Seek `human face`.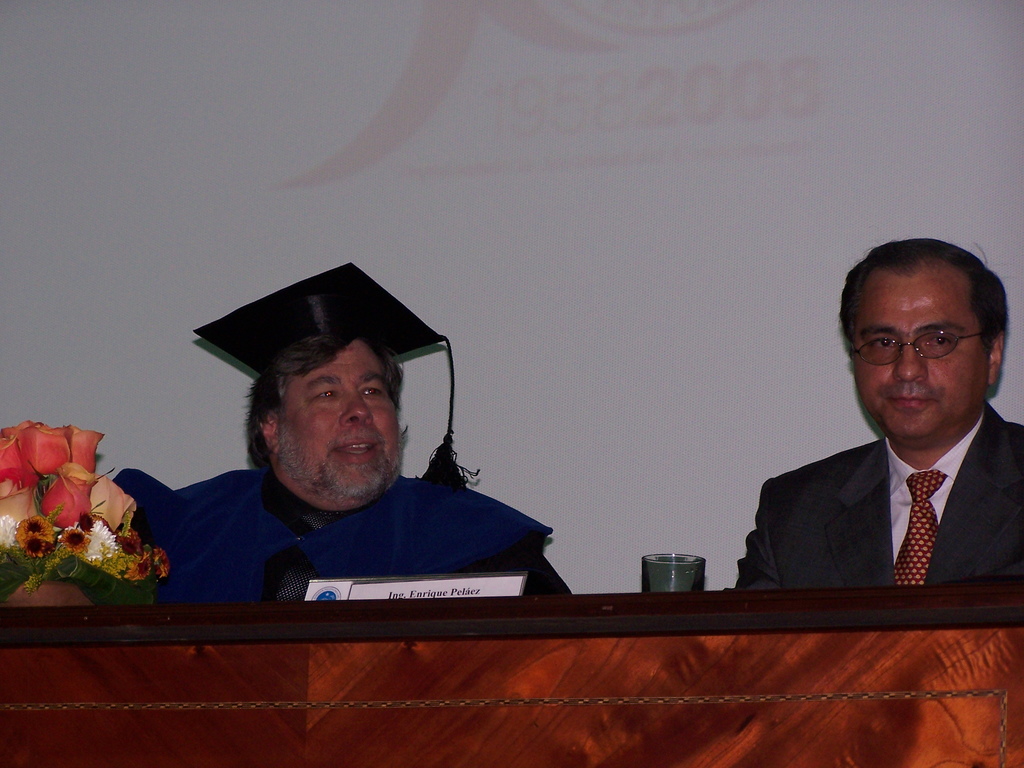
272:340:398:499.
